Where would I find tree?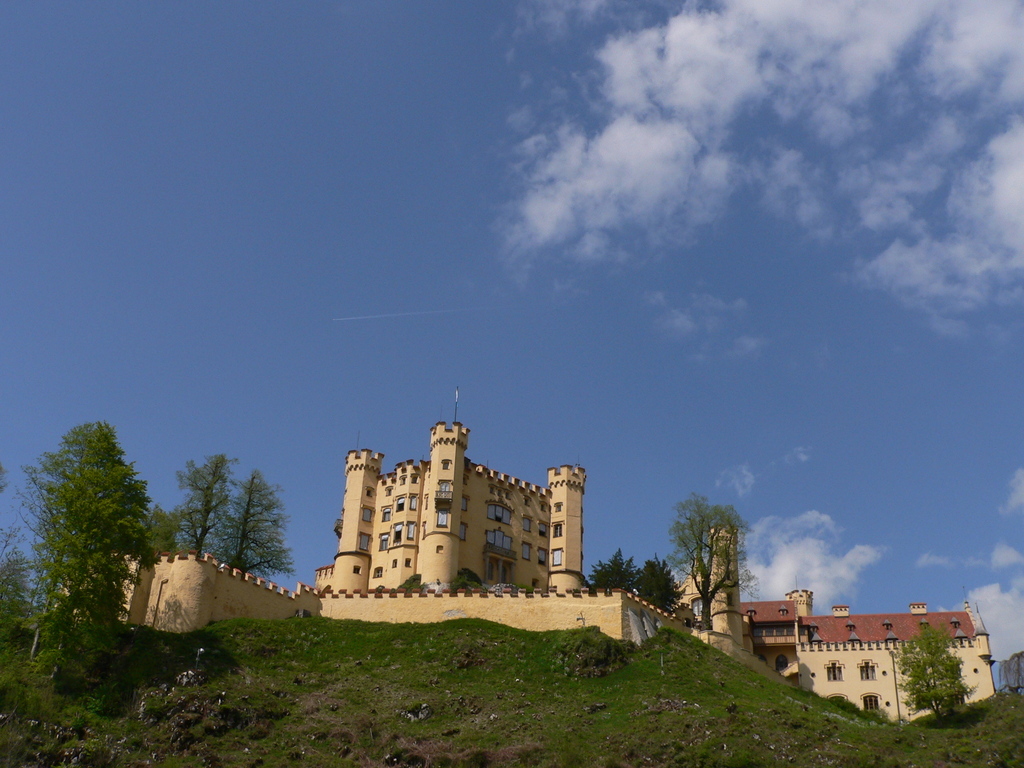
At rect(639, 546, 678, 604).
